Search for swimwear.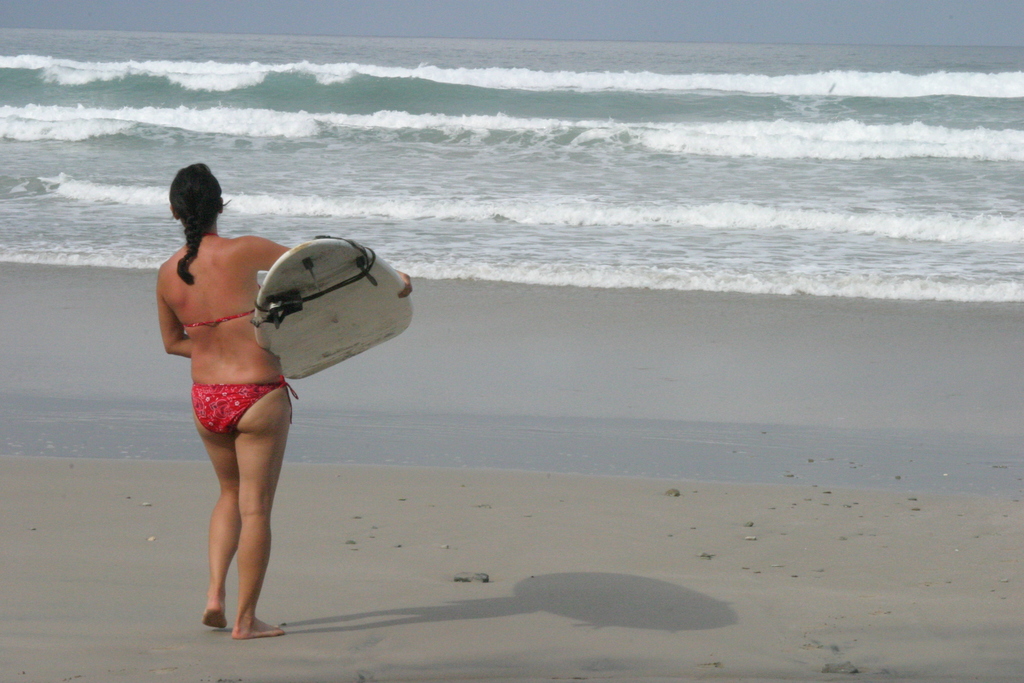
Found at box(191, 381, 293, 431).
